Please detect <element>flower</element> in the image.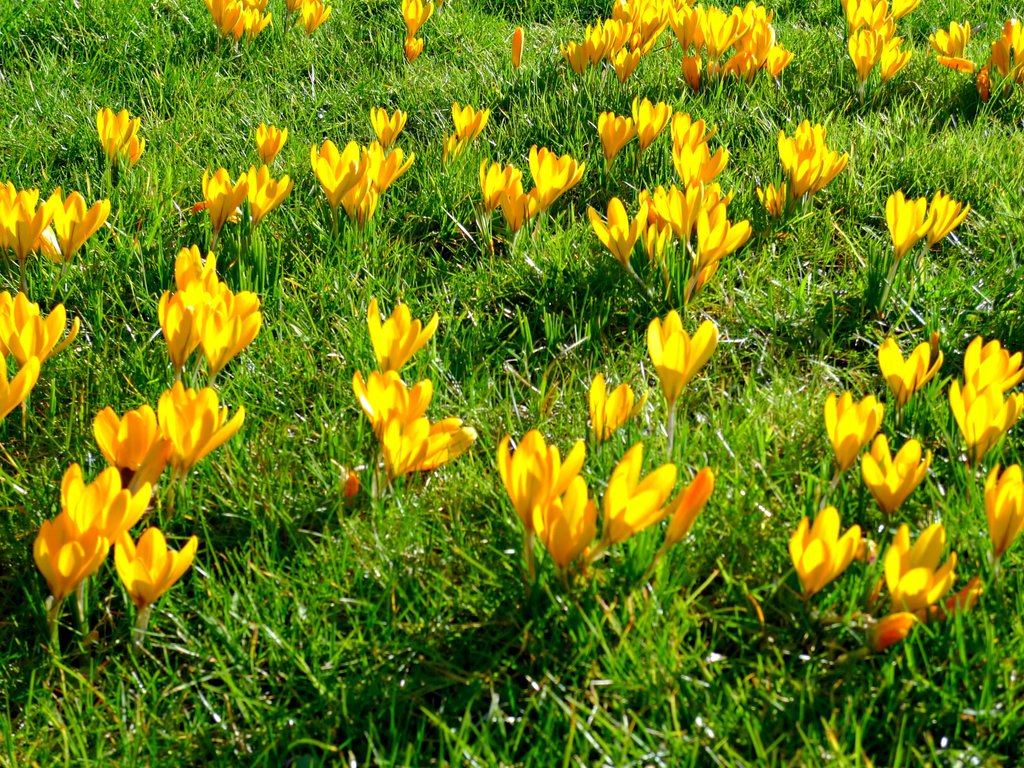
rect(657, 463, 716, 544).
